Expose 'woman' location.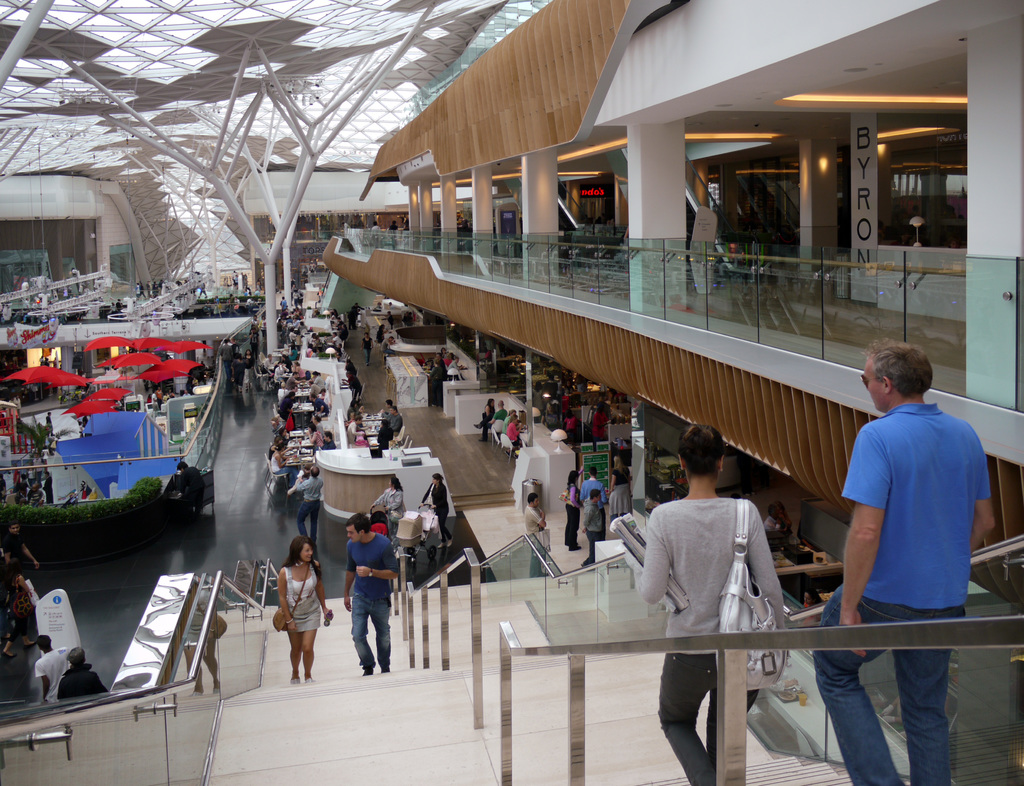
Exposed at locate(481, 398, 495, 428).
